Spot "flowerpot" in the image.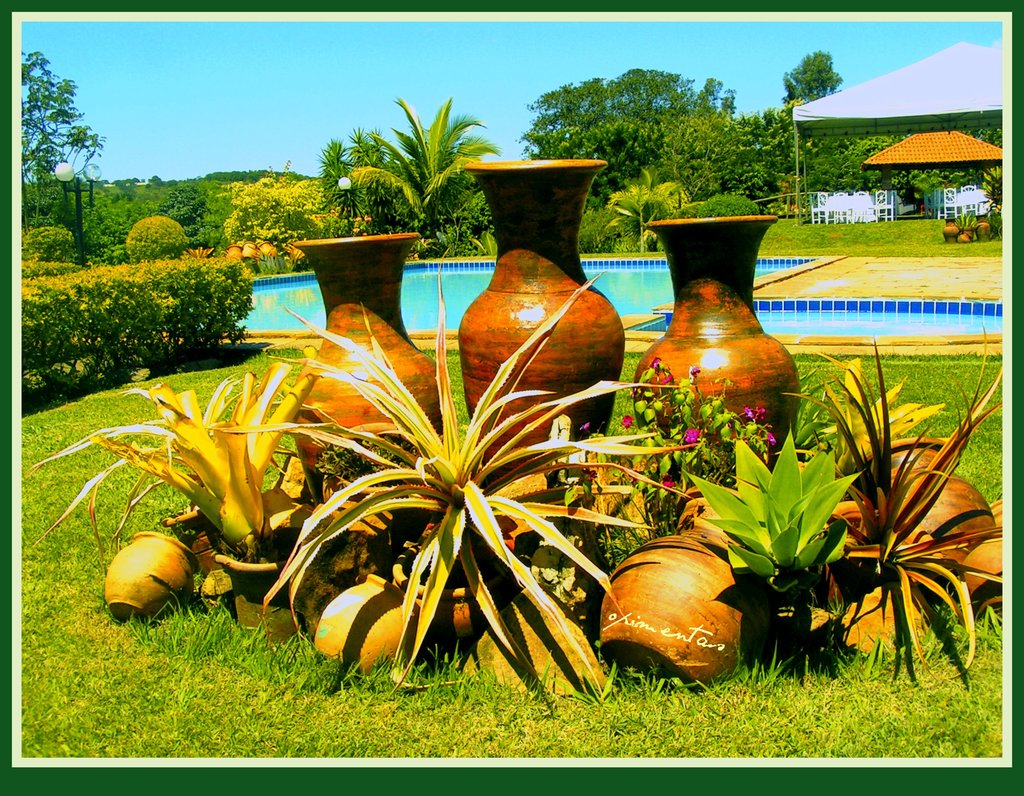
"flowerpot" found at x1=462, y1=158, x2=632, y2=492.
